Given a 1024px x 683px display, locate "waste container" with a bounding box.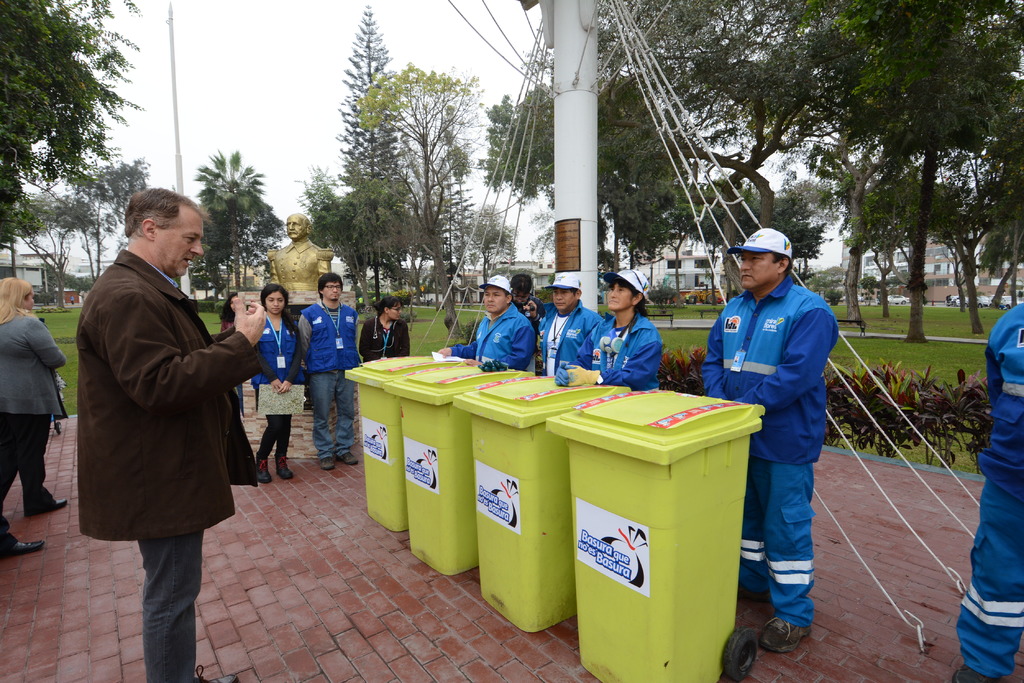
Located: [382,357,541,579].
